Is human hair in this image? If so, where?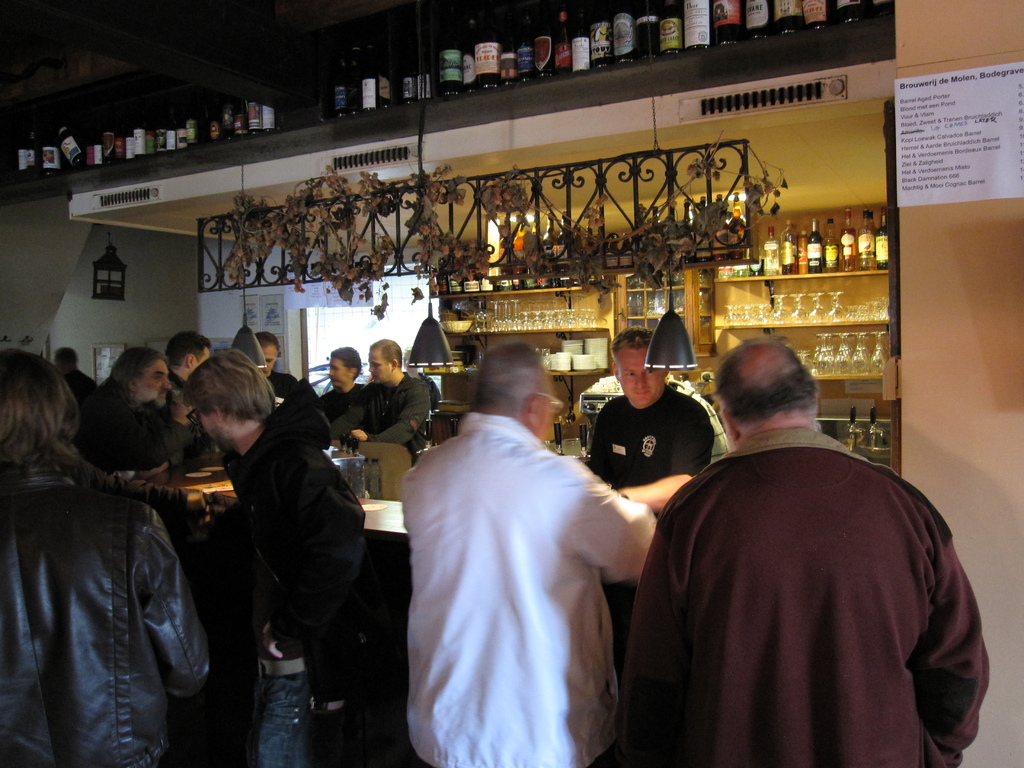
Yes, at l=176, t=349, r=278, b=423.
